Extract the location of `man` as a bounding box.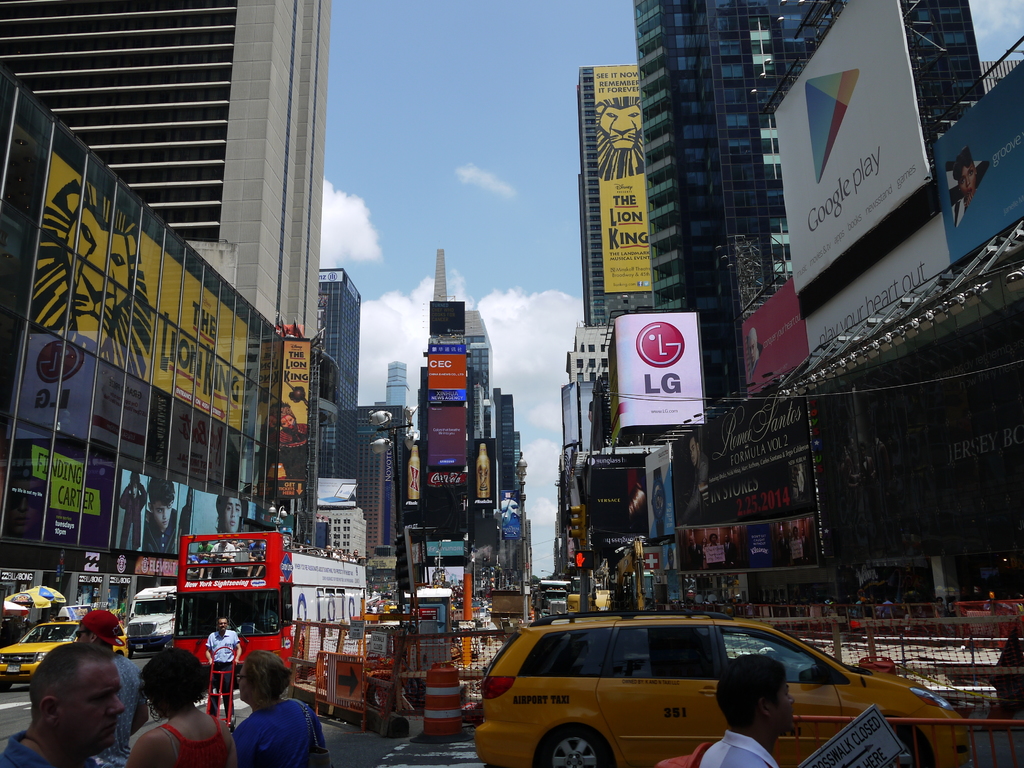
202, 617, 244, 729.
